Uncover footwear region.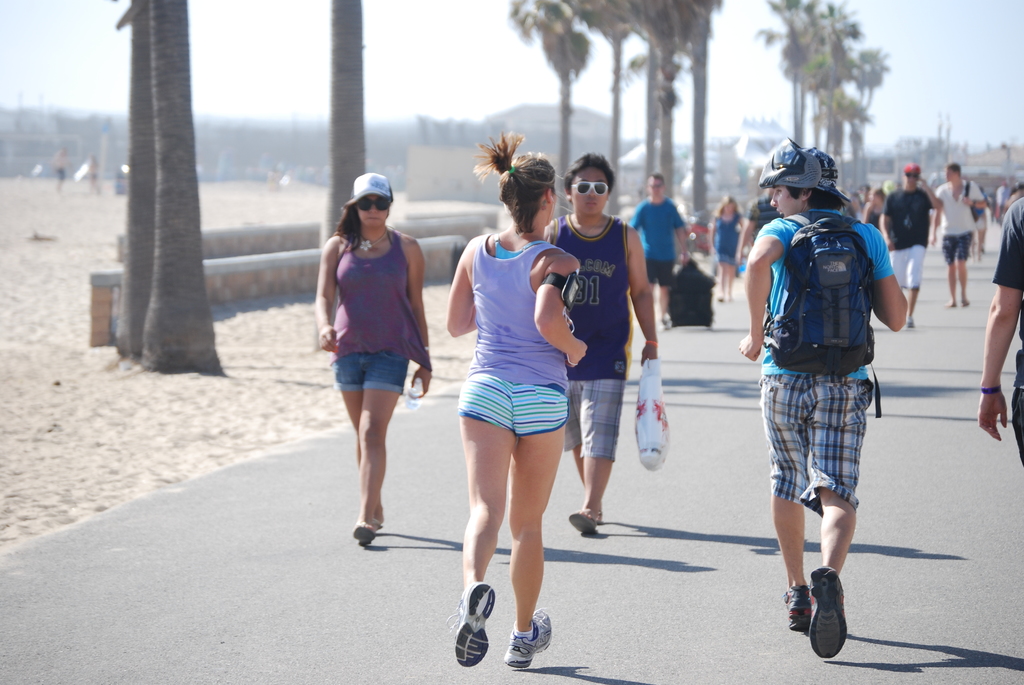
Uncovered: x1=351 y1=521 x2=383 y2=547.
